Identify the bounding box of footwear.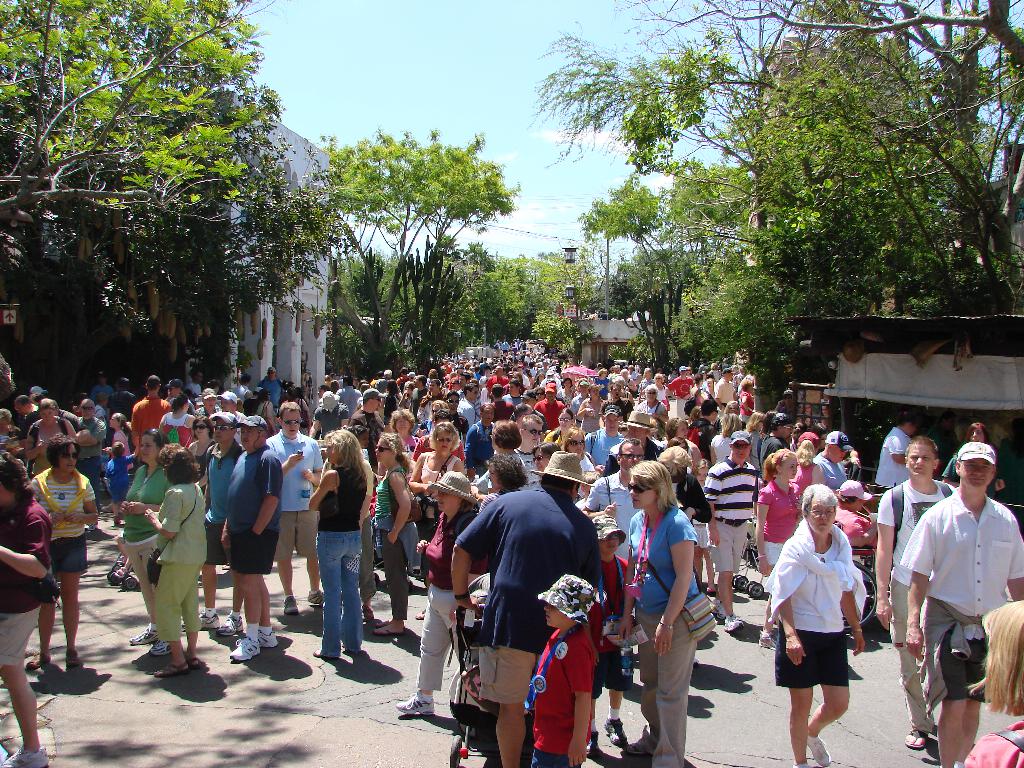
locate(128, 623, 157, 646).
